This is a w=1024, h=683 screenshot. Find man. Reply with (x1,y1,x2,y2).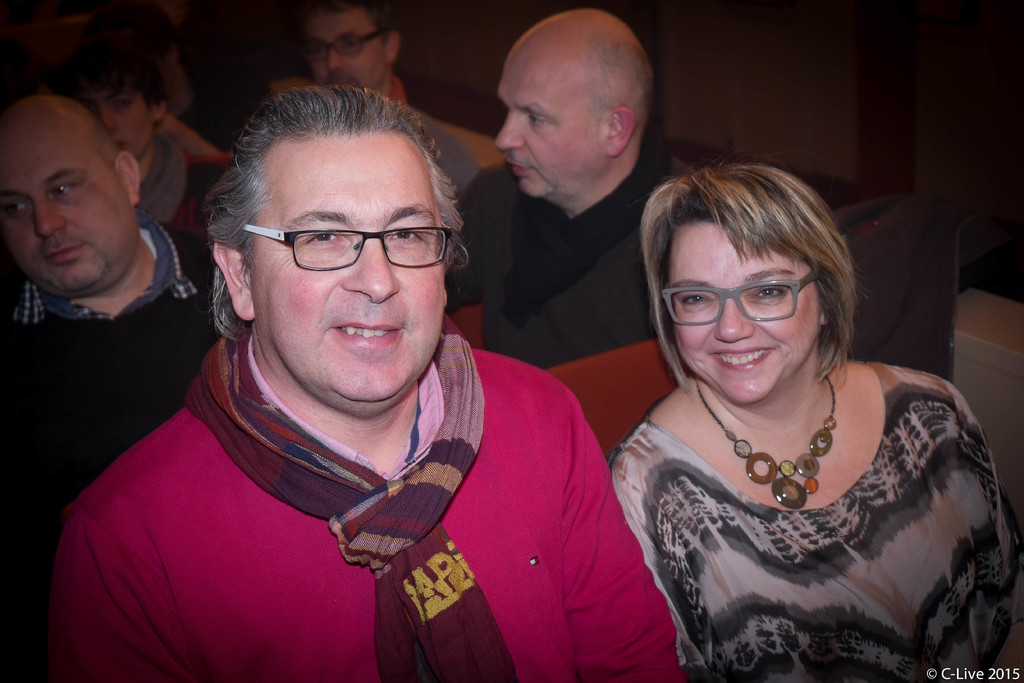
(299,0,448,128).
